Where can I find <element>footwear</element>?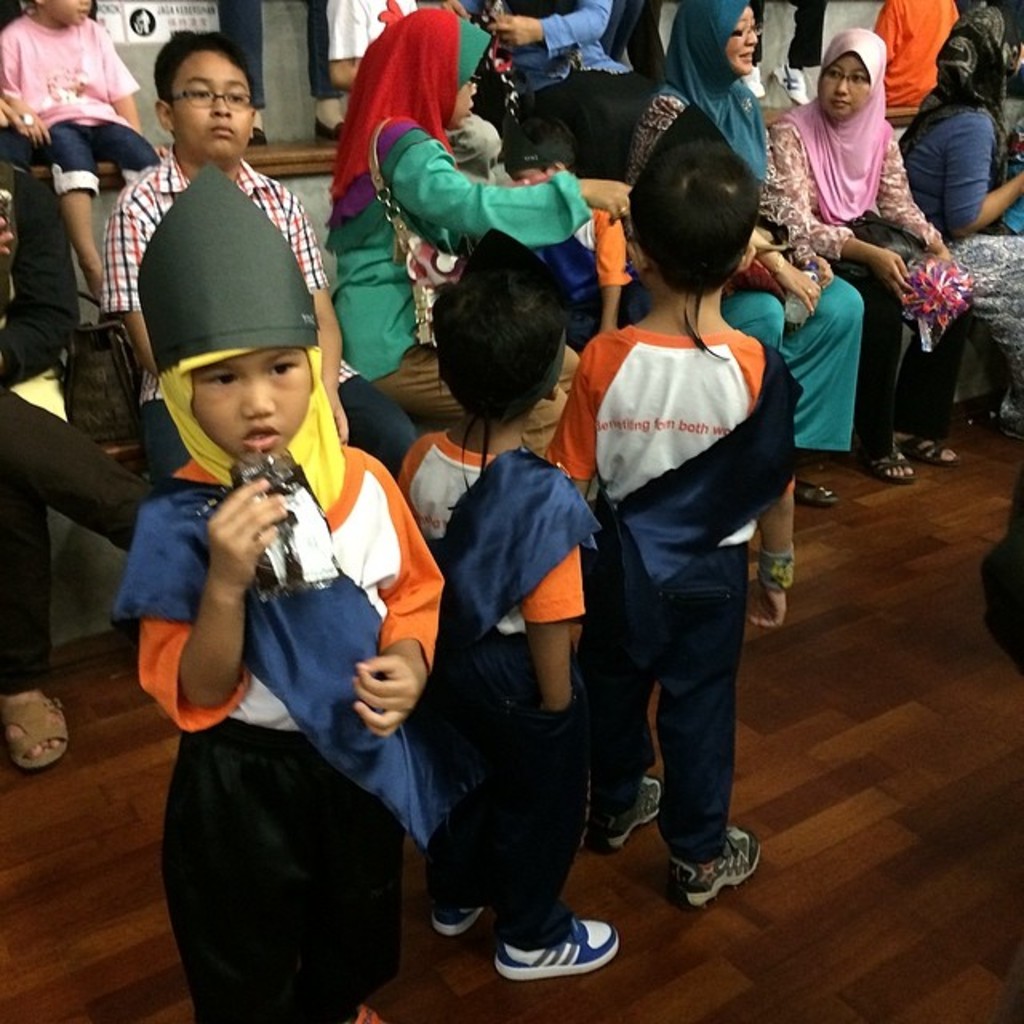
You can find it at x1=432 y1=902 x2=491 y2=942.
